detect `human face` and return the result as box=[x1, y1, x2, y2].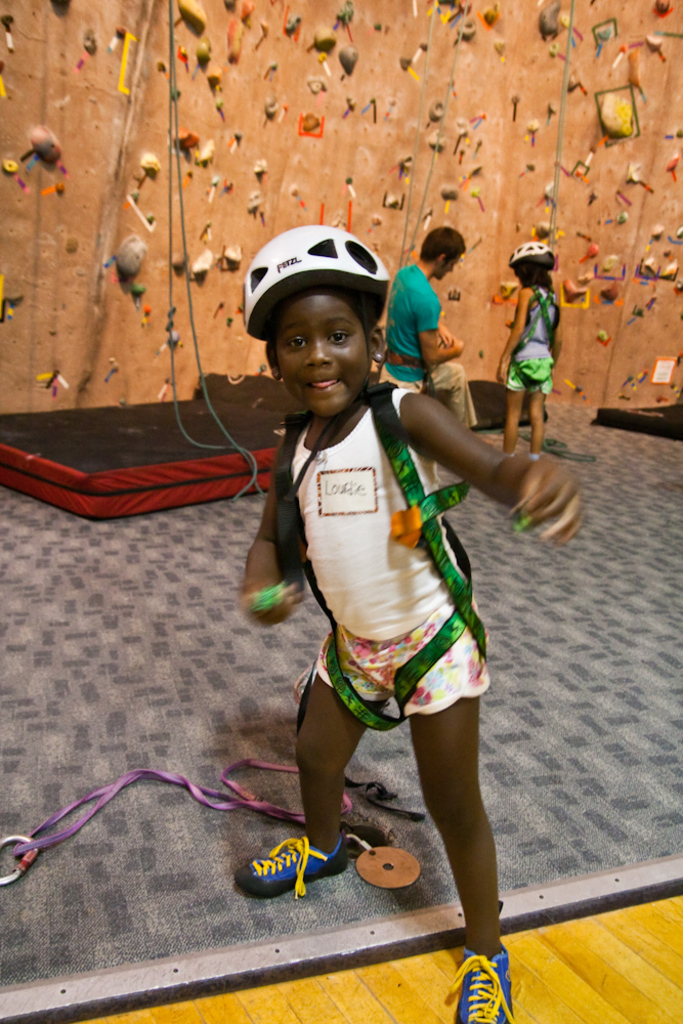
box=[439, 255, 461, 282].
